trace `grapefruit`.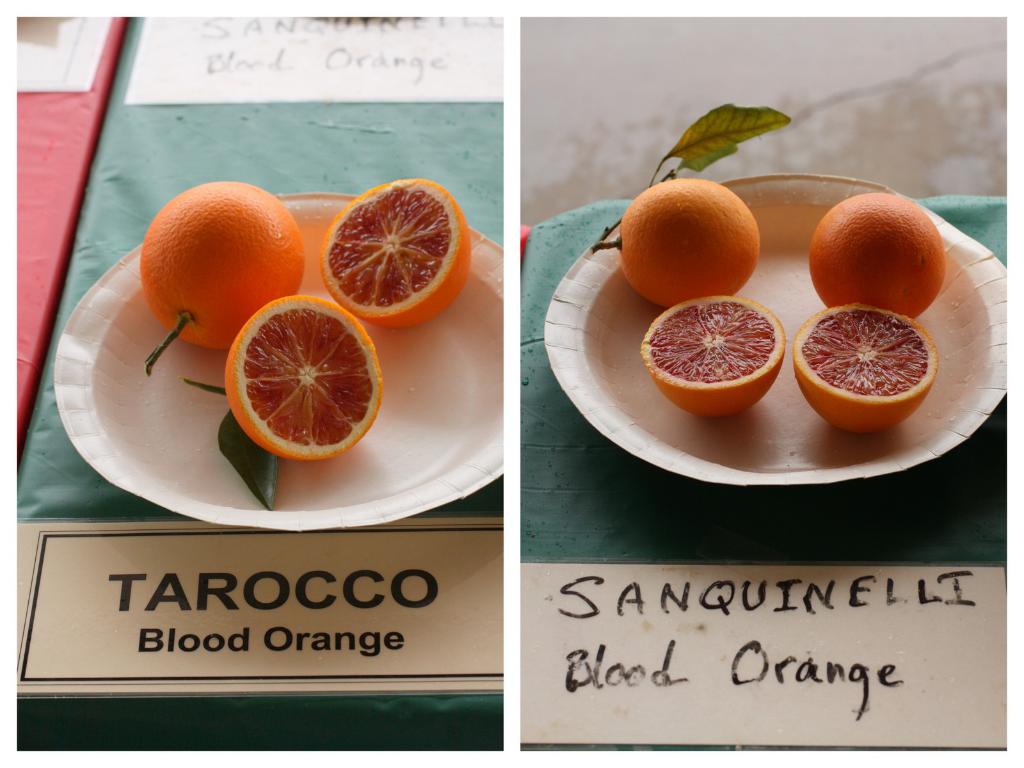
Traced to box(789, 305, 943, 437).
